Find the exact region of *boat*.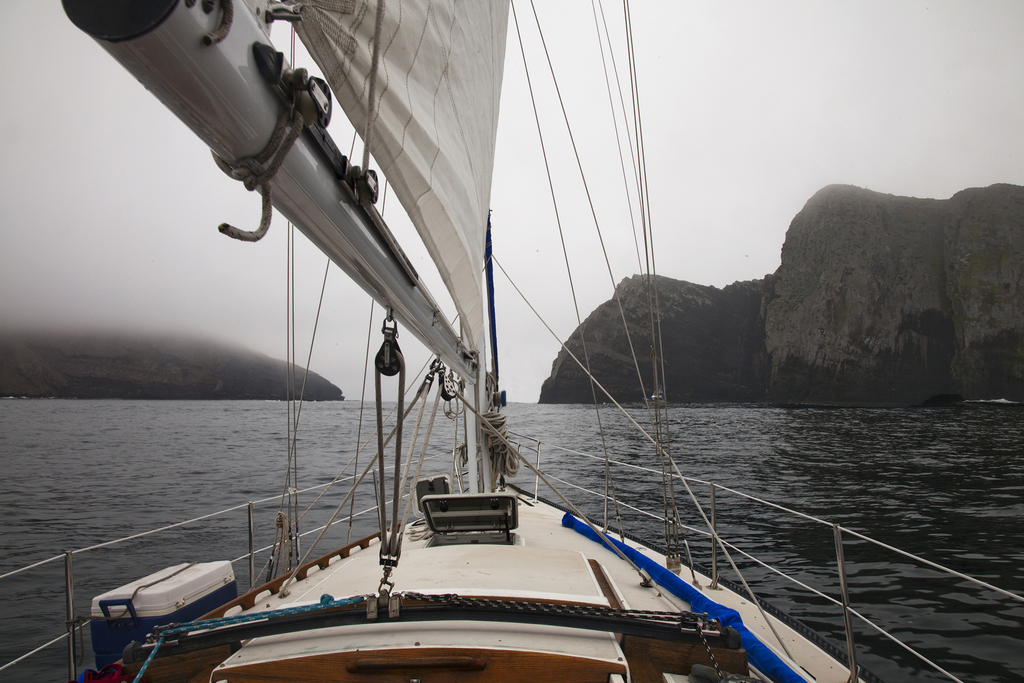
Exact region: (x1=17, y1=37, x2=878, y2=682).
